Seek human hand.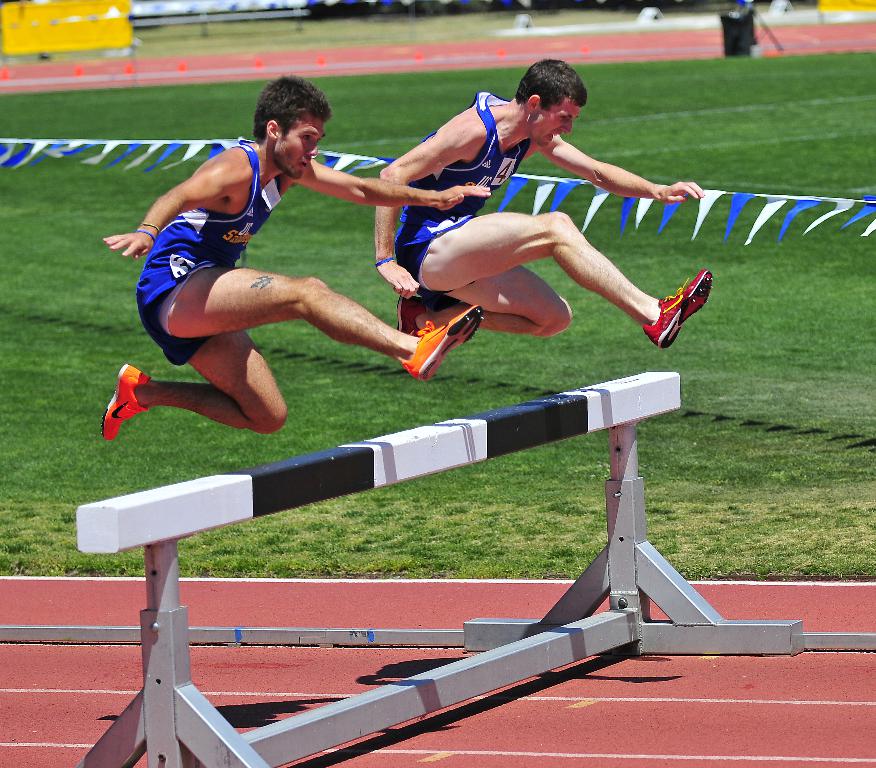
select_region(100, 230, 157, 263).
